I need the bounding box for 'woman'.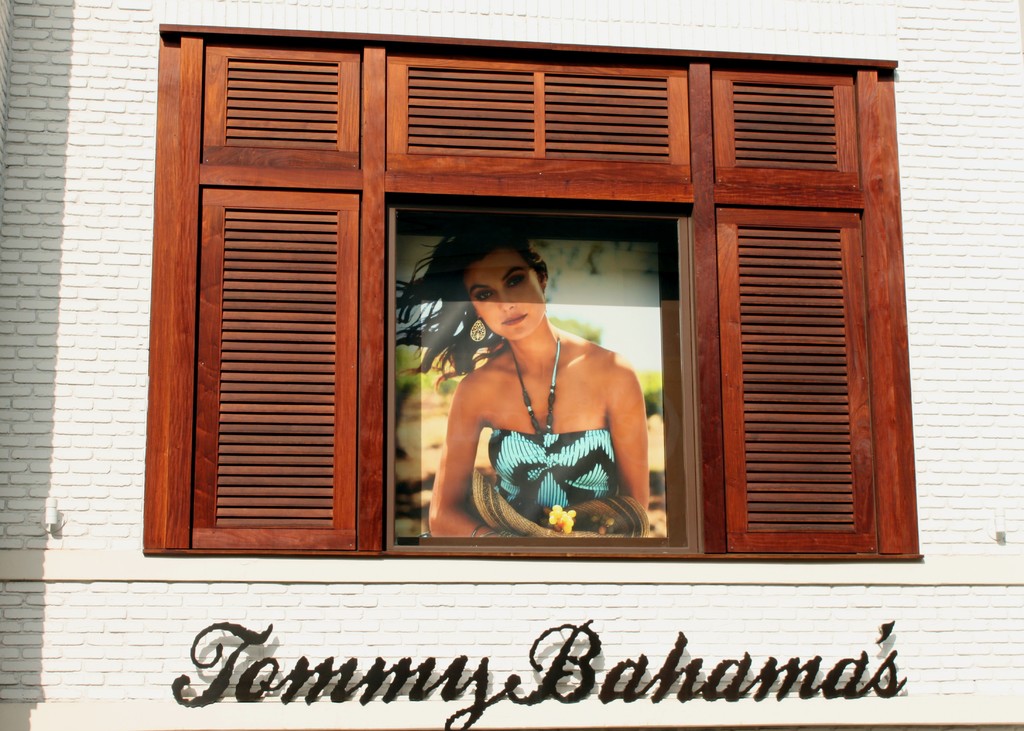
Here it is: 410,220,672,558.
